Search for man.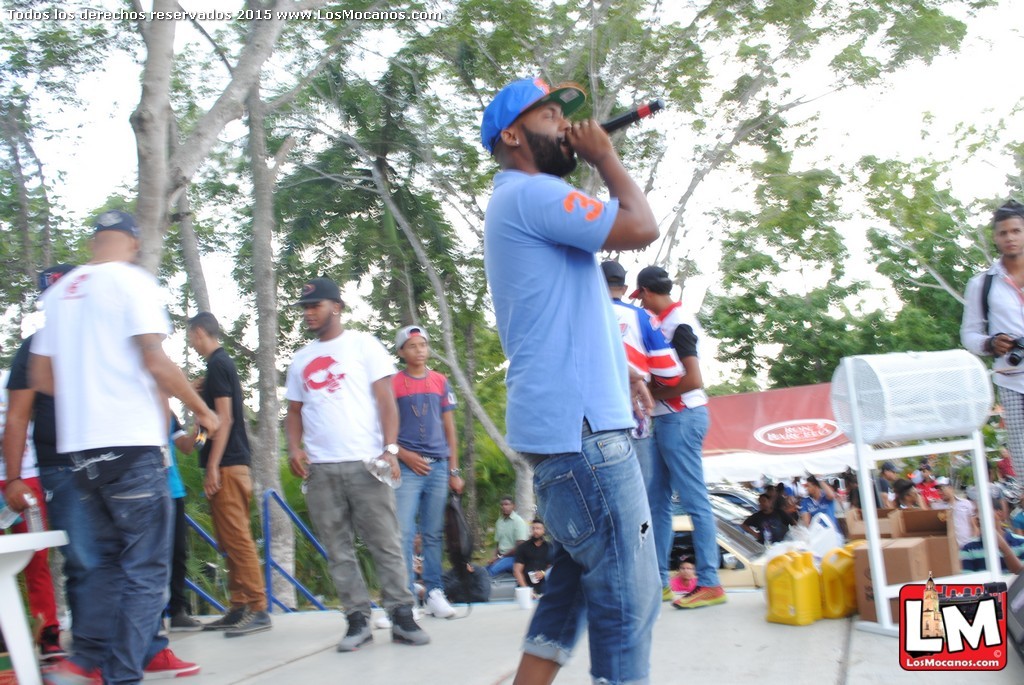
Found at x1=891 y1=475 x2=924 y2=511.
